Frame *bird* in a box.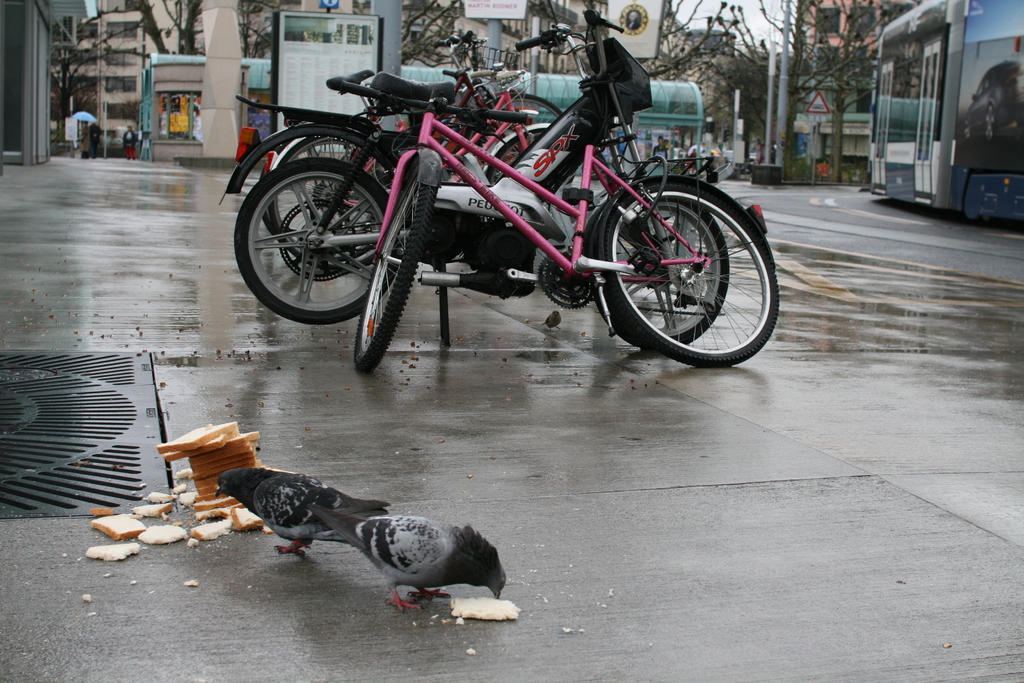
box=[206, 460, 388, 559].
